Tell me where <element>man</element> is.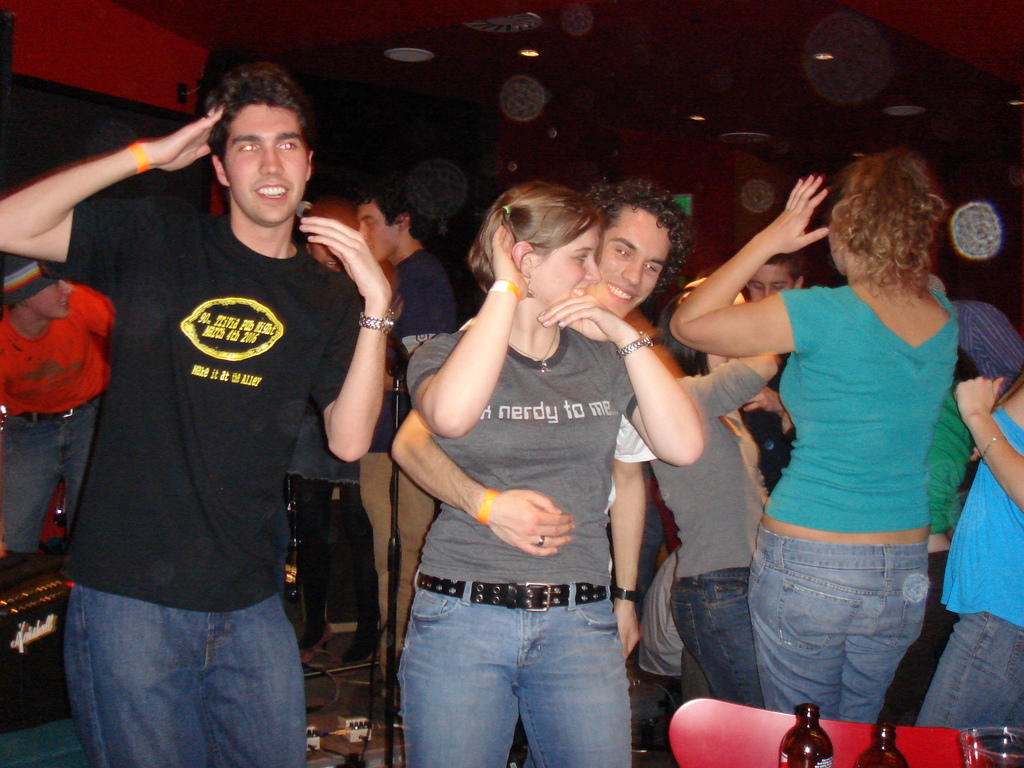
<element>man</element> is at (0,259,116,563).
